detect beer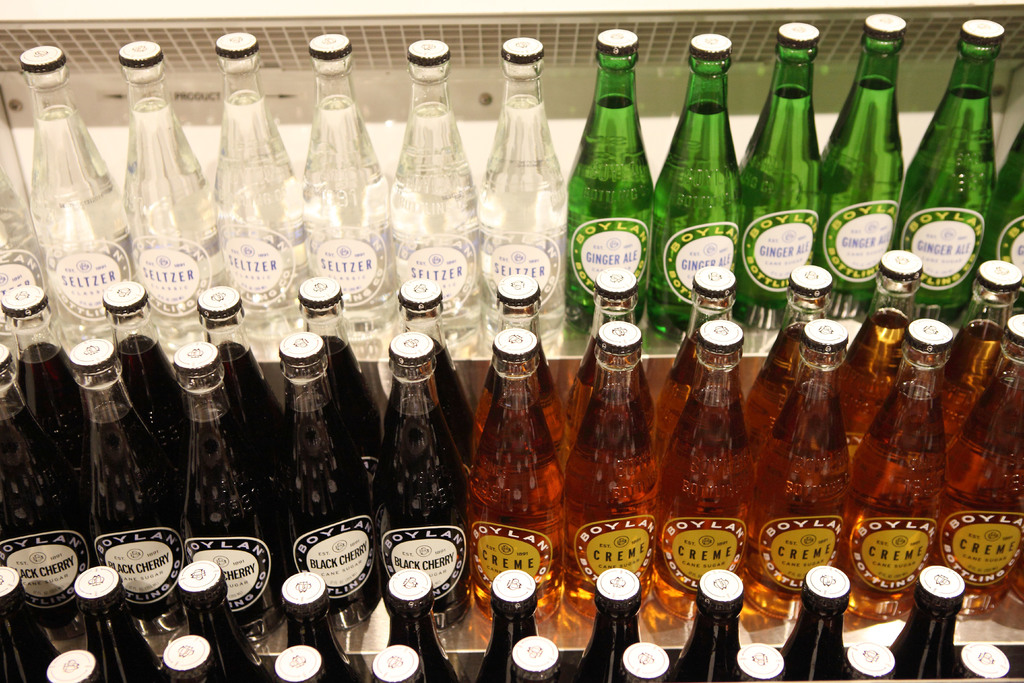
<bbox>68, 567, 159, 682</bbox>
